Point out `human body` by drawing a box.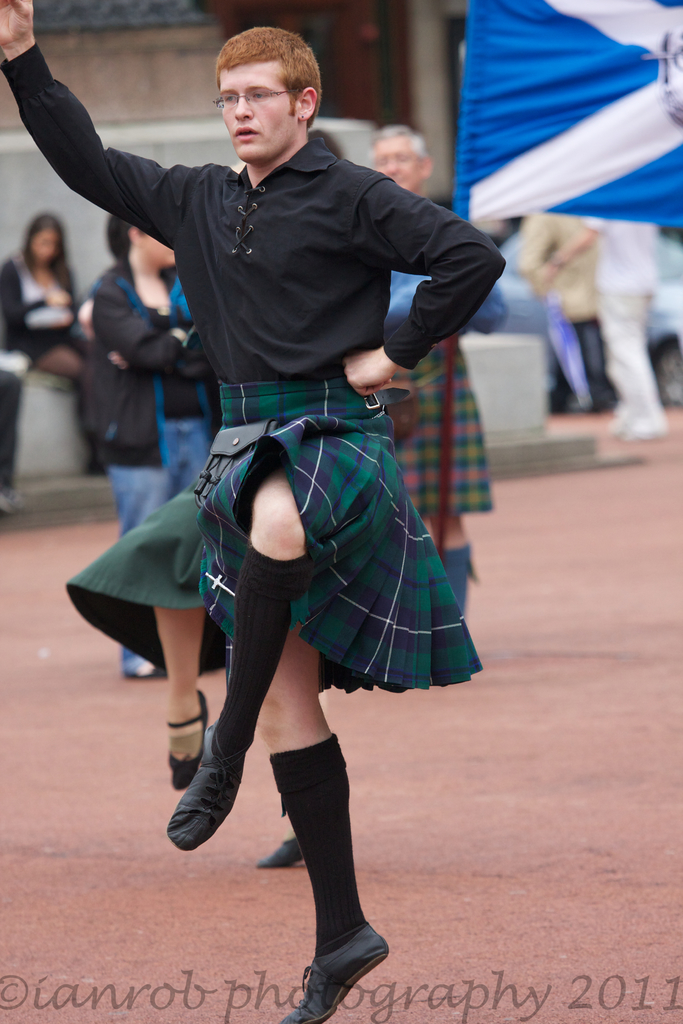
rect(516, 188, 602, 415).
